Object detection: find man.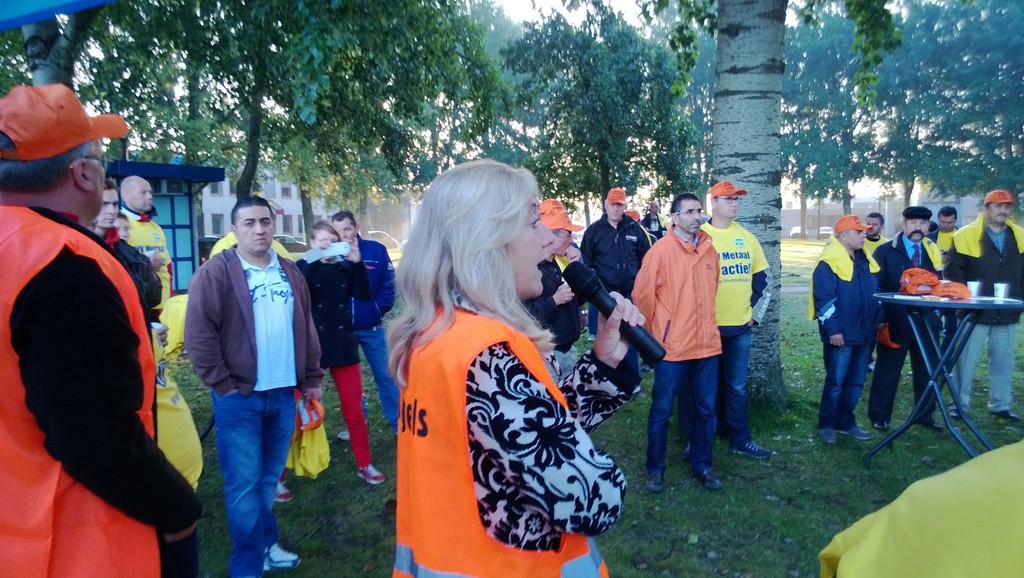
{"left": 577, "top": 189, "right": 645, "bottom": 397}.
